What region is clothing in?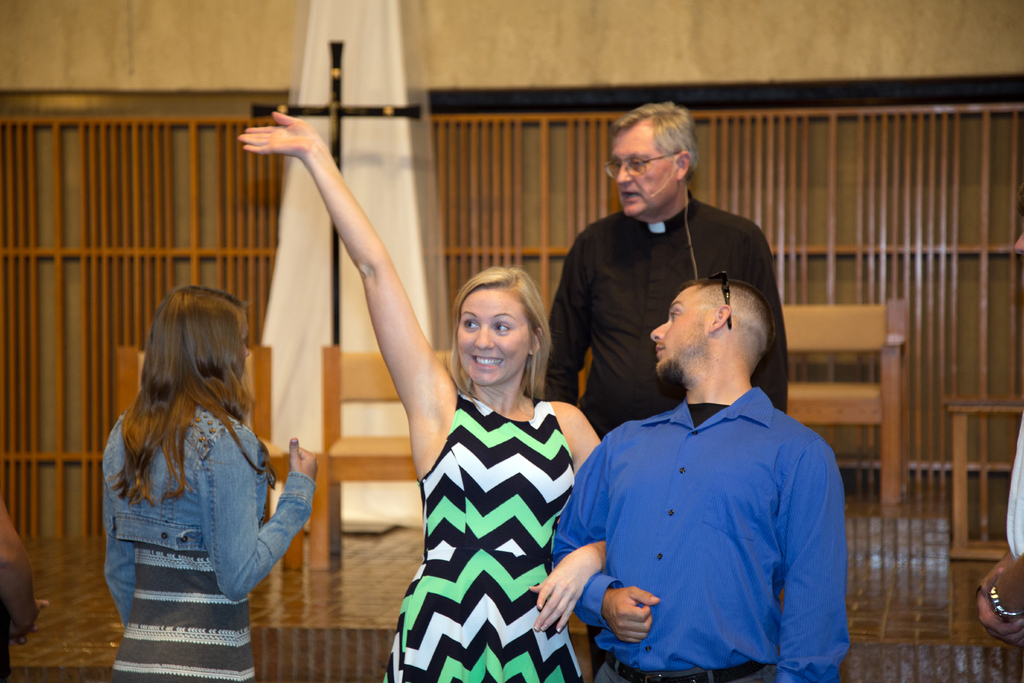
[547,186,787,435].
